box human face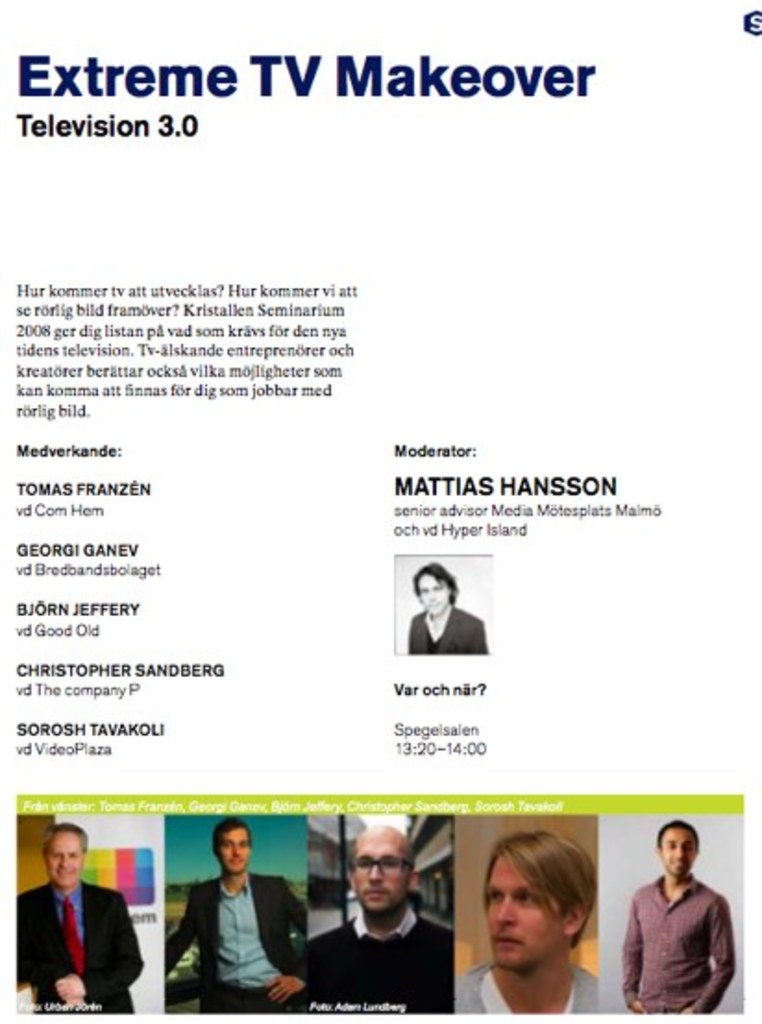
(353,835,407,919)
